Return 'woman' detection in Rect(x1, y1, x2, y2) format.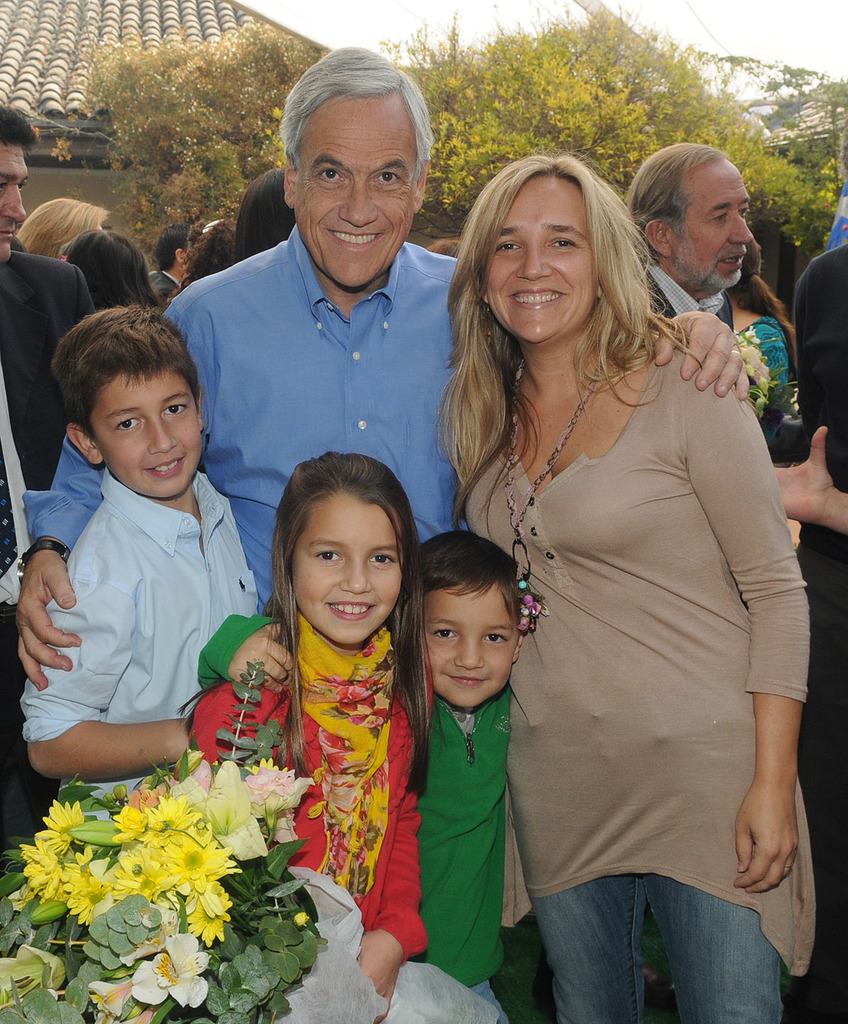
Rect(237, 172, 301, 251).
